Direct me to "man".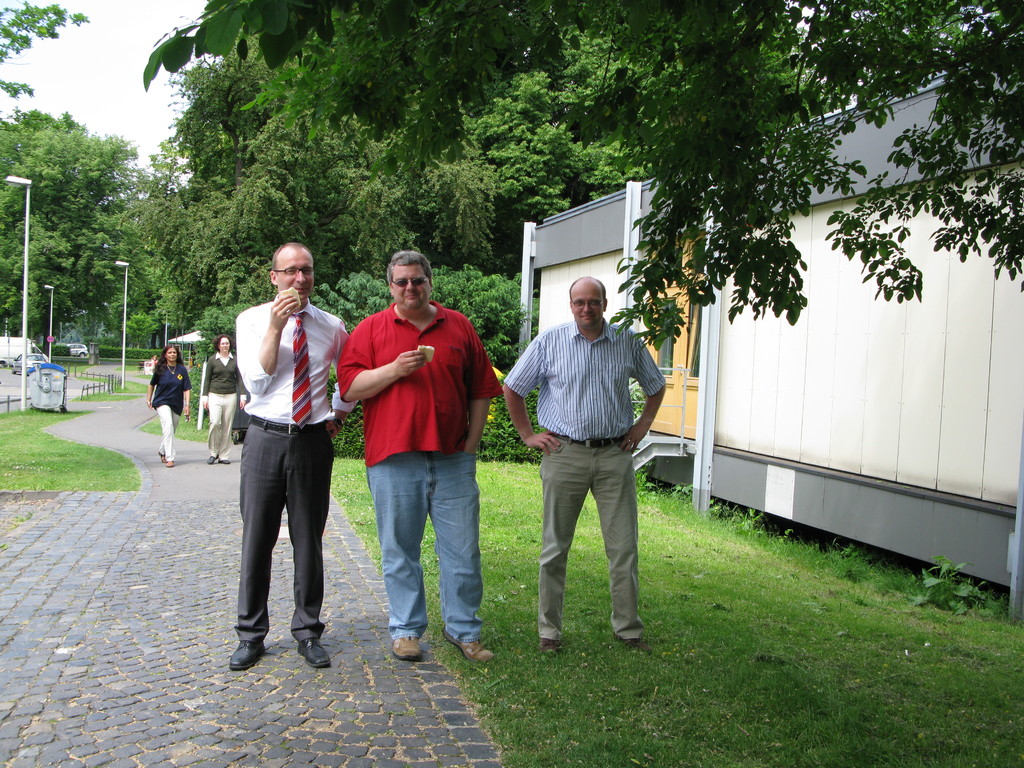
Direction: [x1=222, y1=237, x2=361, y2=671].
